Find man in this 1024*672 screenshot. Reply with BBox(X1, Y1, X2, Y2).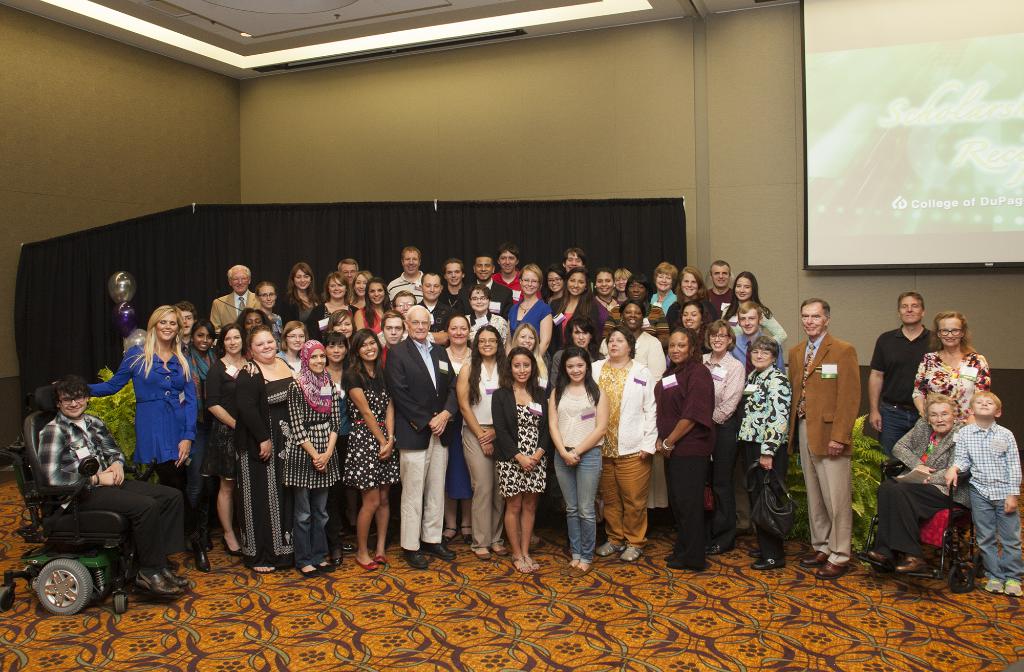
BBox(471, 256, 511, 315).
